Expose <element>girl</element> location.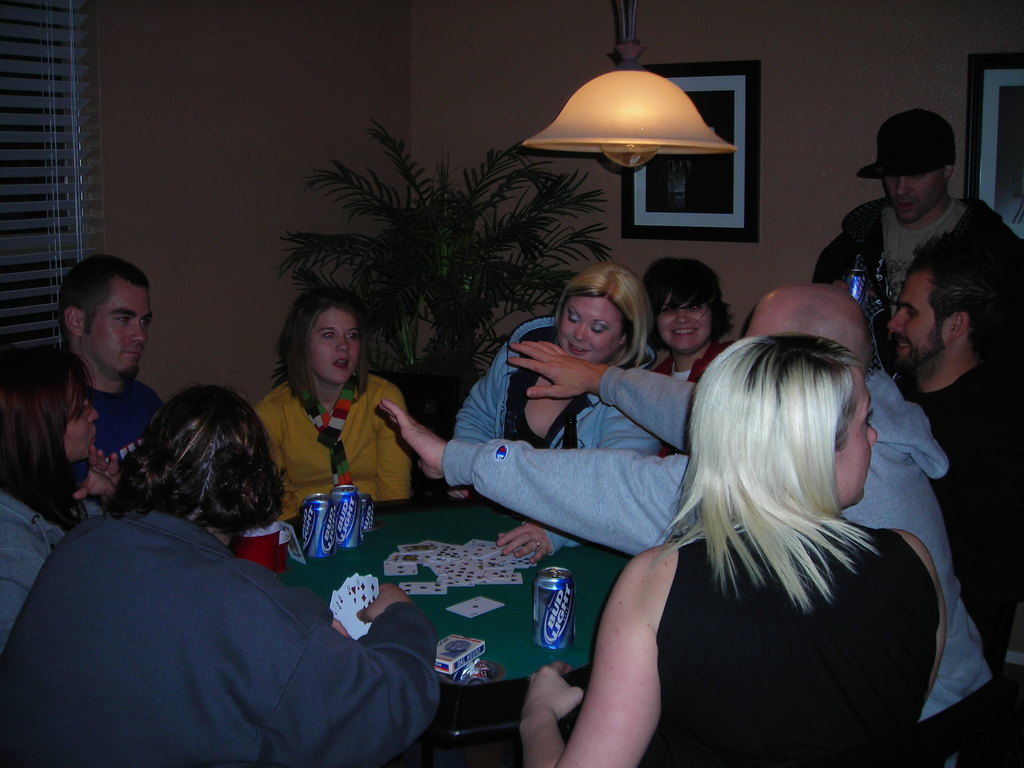
Exposed at [252,285,421,520].
